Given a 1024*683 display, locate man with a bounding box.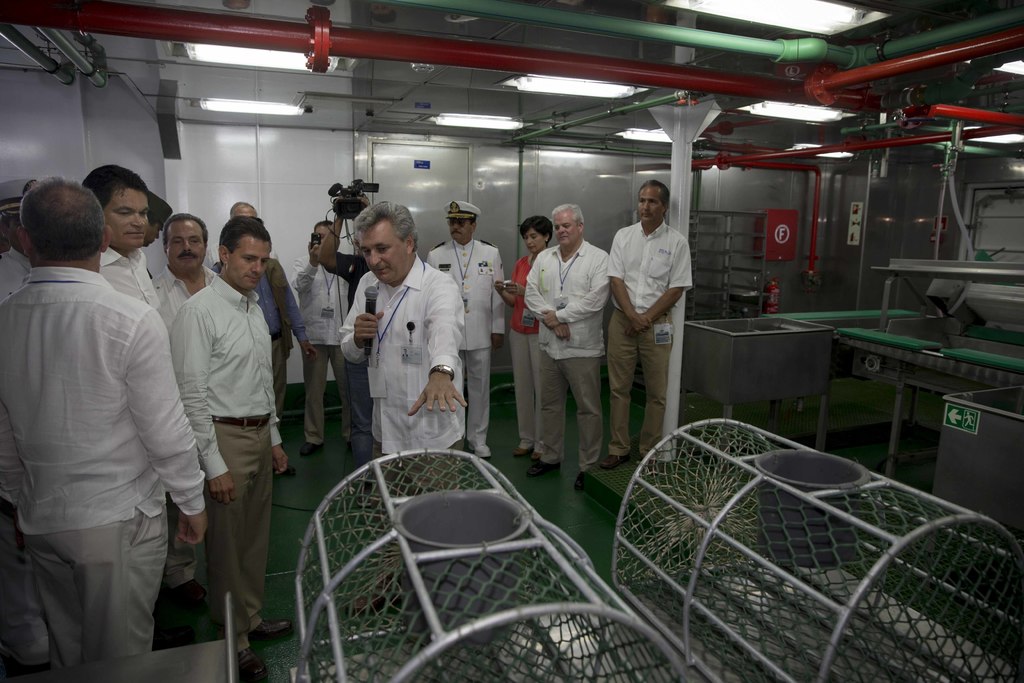
Located: Rect(13, 143, 207, 675).
